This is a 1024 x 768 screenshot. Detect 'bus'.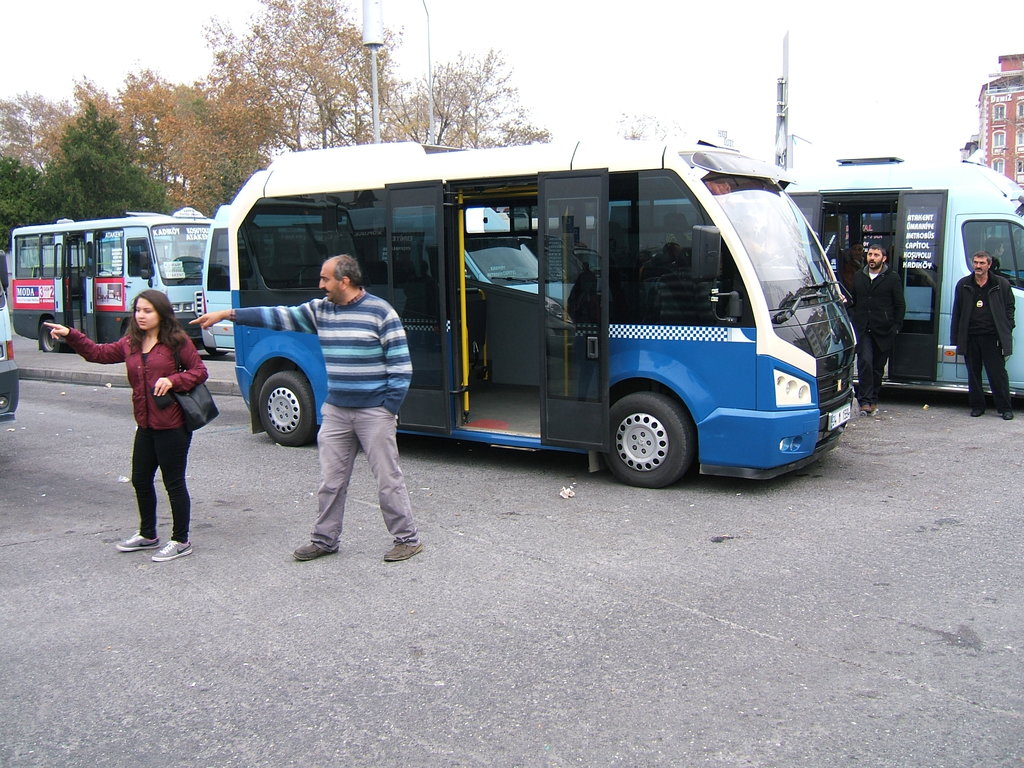
[764,160,1023,394].
